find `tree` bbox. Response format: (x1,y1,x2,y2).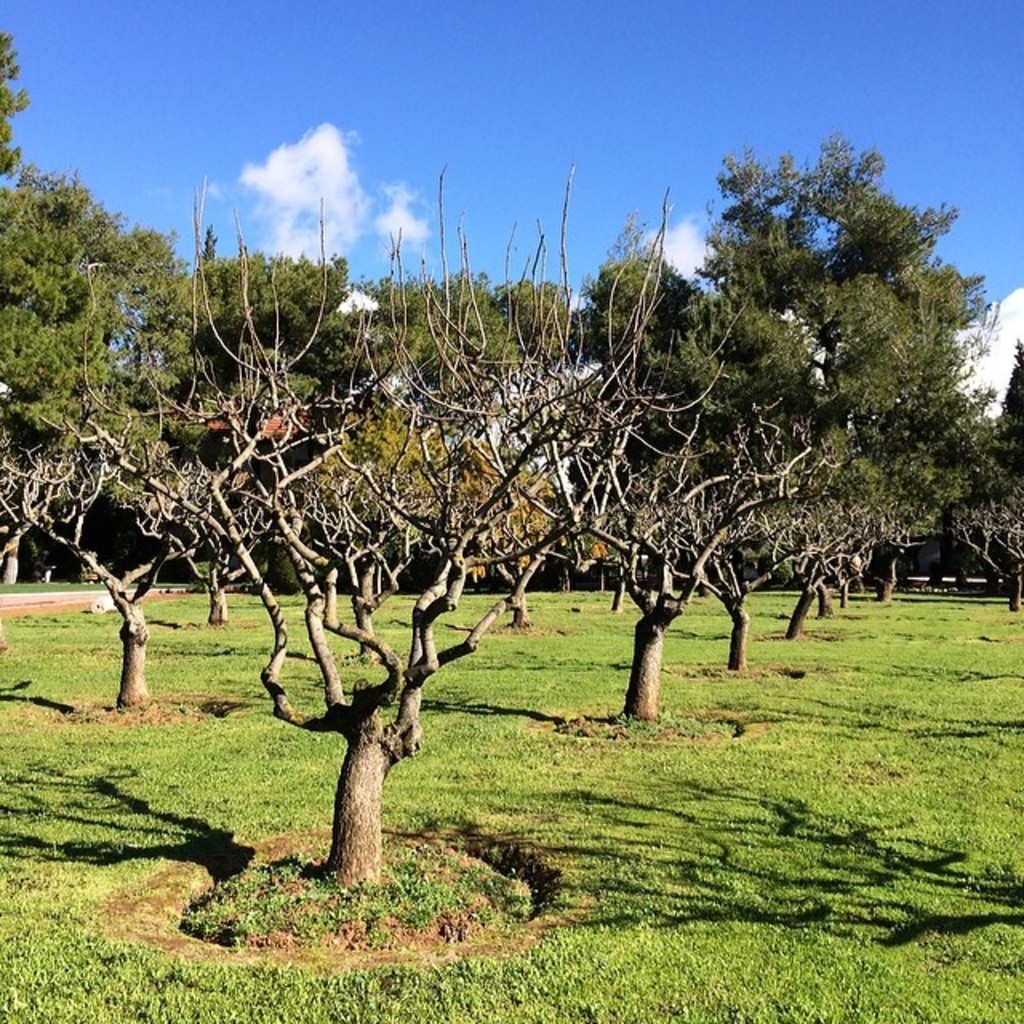
(757,456,925,645).
